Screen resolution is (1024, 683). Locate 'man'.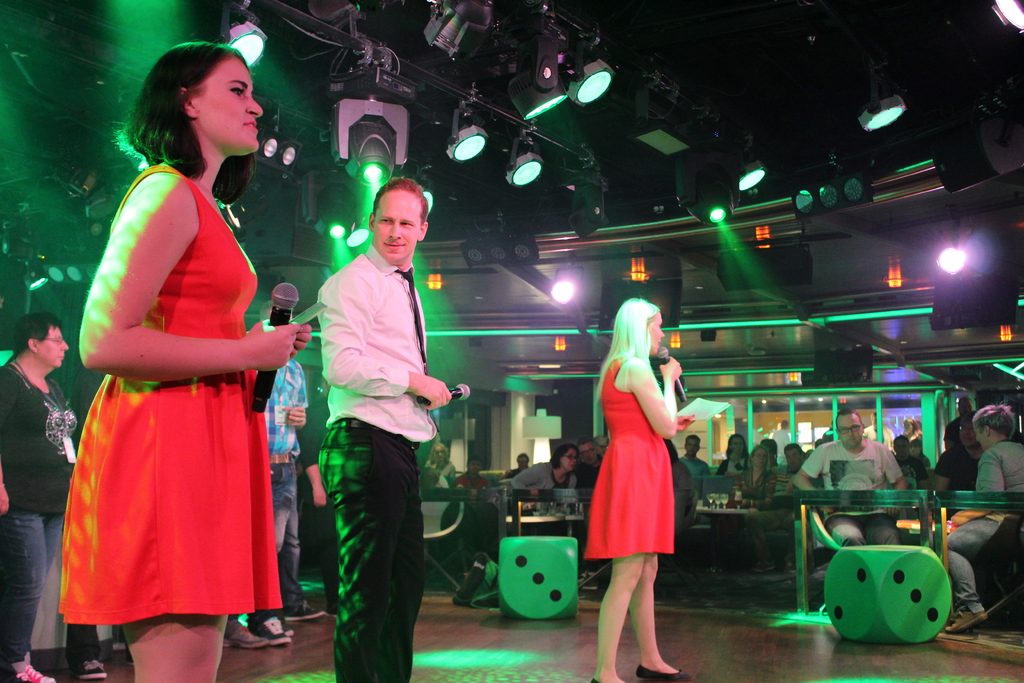
674,434,714,498.
